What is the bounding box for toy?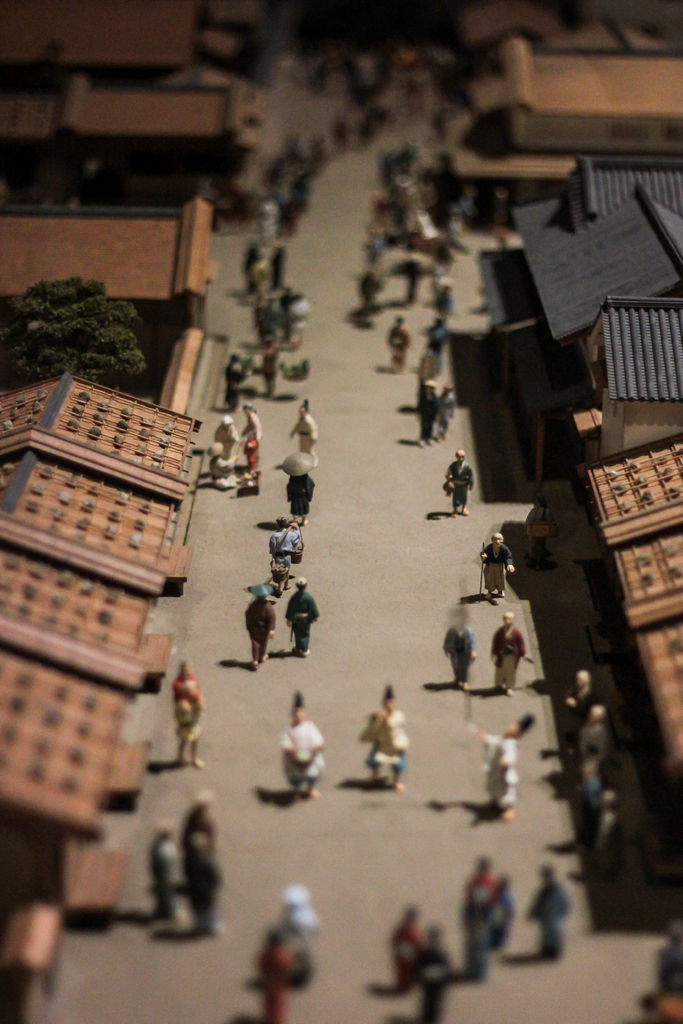
detection(174, 660, 207, 715).
